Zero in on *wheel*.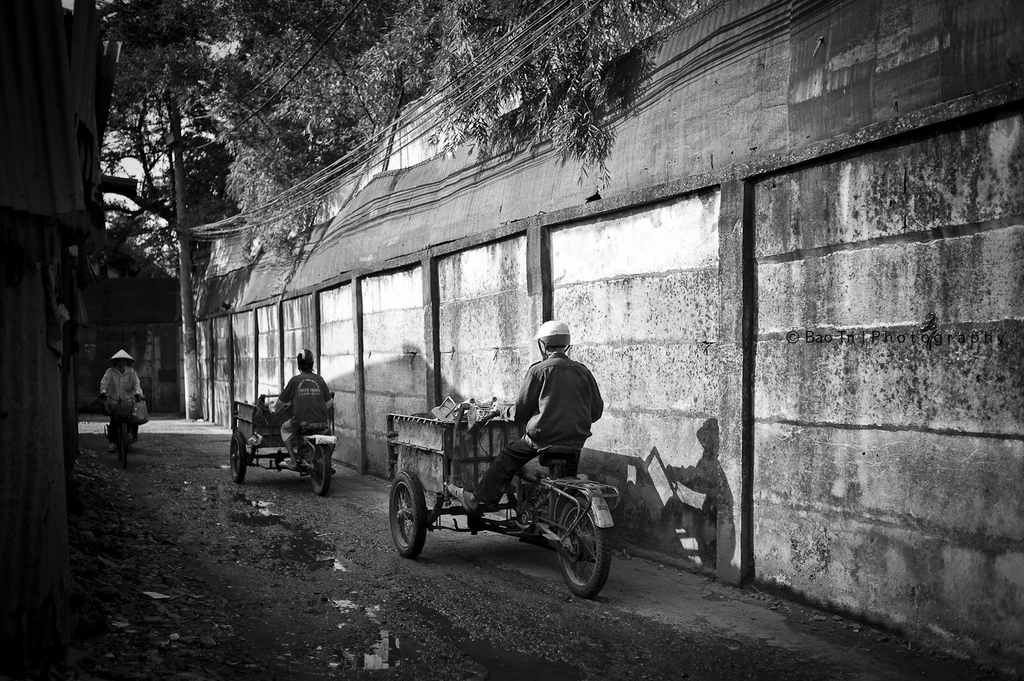
Zeroed in: bbox(122, 426, 129, 467).
